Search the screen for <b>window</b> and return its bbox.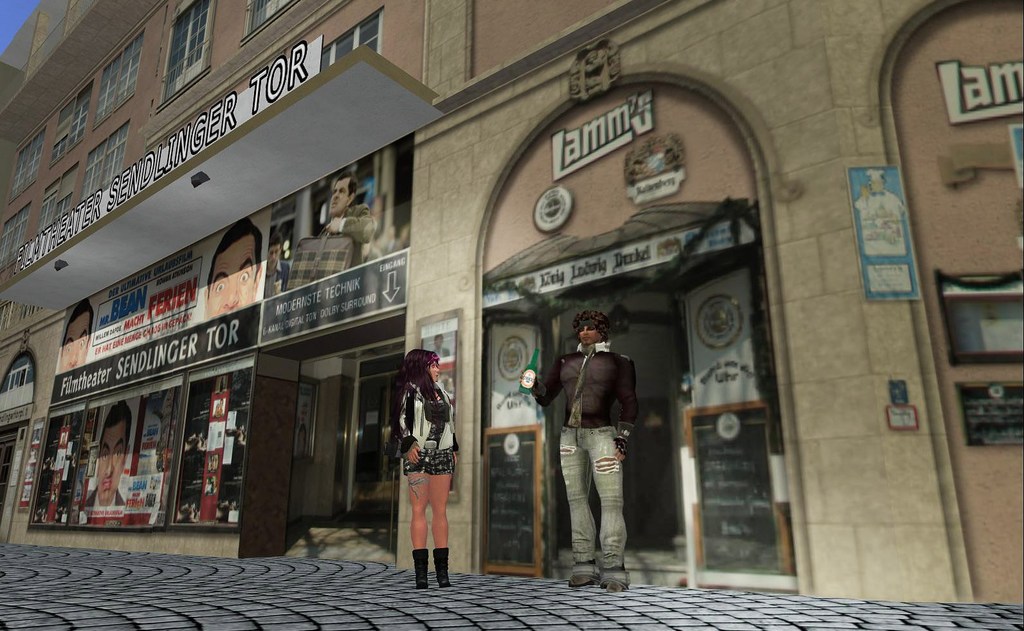
Found: x1=239, y1=0, x2=309, y2=46.
